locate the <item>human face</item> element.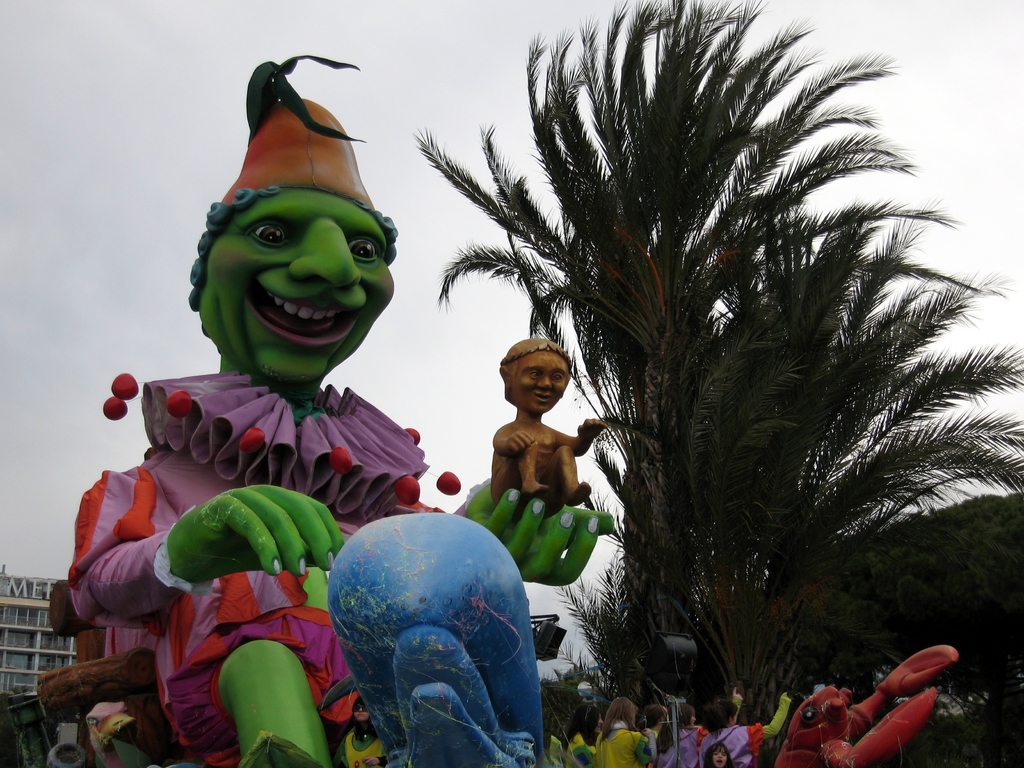
Element bbox: bbox(509, 349, 570, 410).
